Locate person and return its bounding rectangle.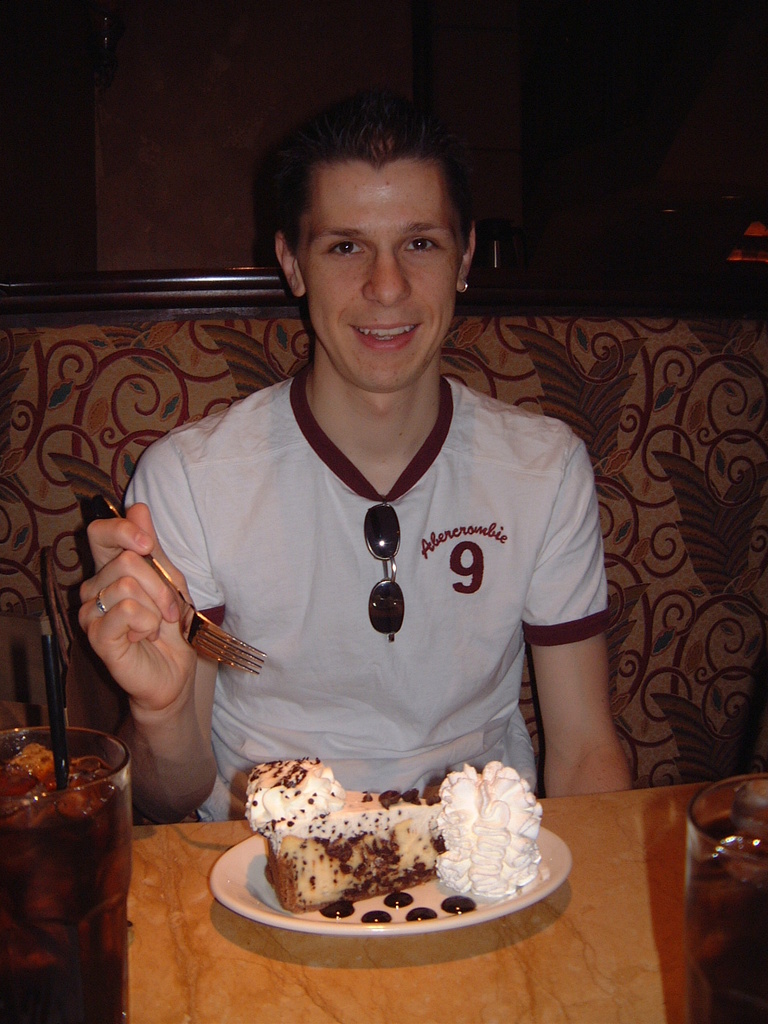
select_region(66, 110, 638, 896).
